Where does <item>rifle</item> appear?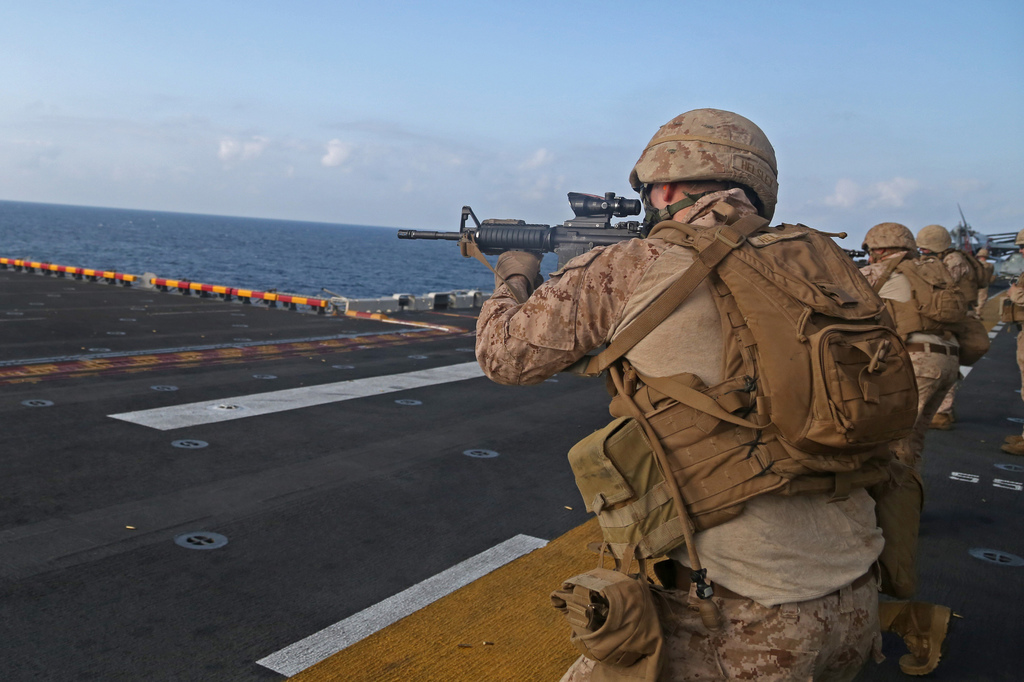
Appears at BBox(838, 245, 870, 264).
